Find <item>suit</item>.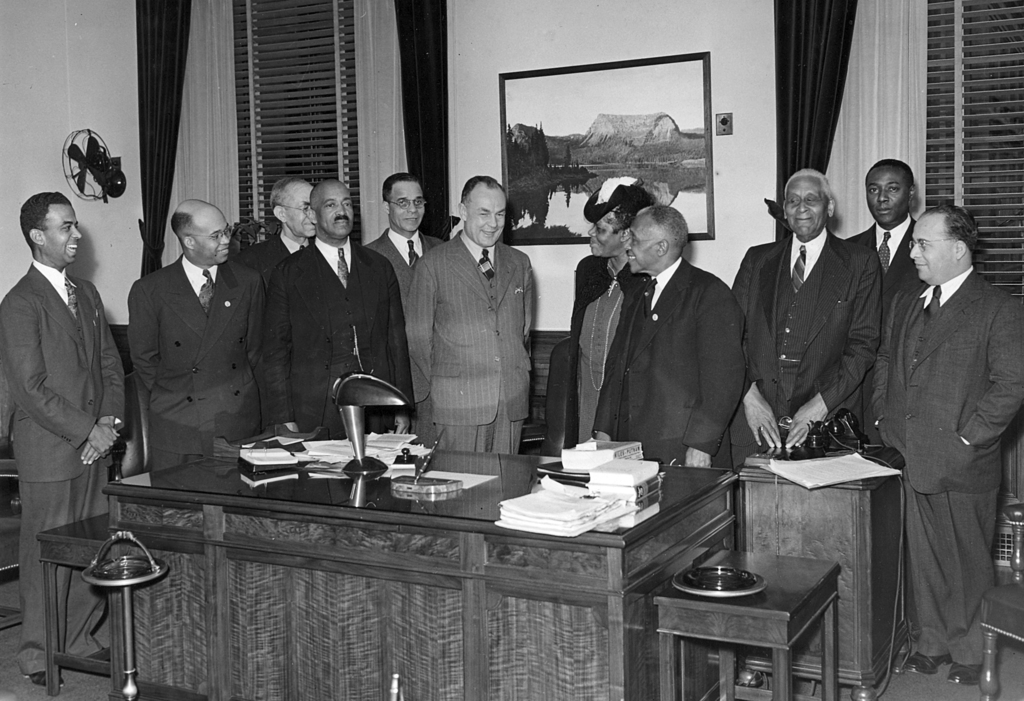
box(245, 226, 307, 272).
